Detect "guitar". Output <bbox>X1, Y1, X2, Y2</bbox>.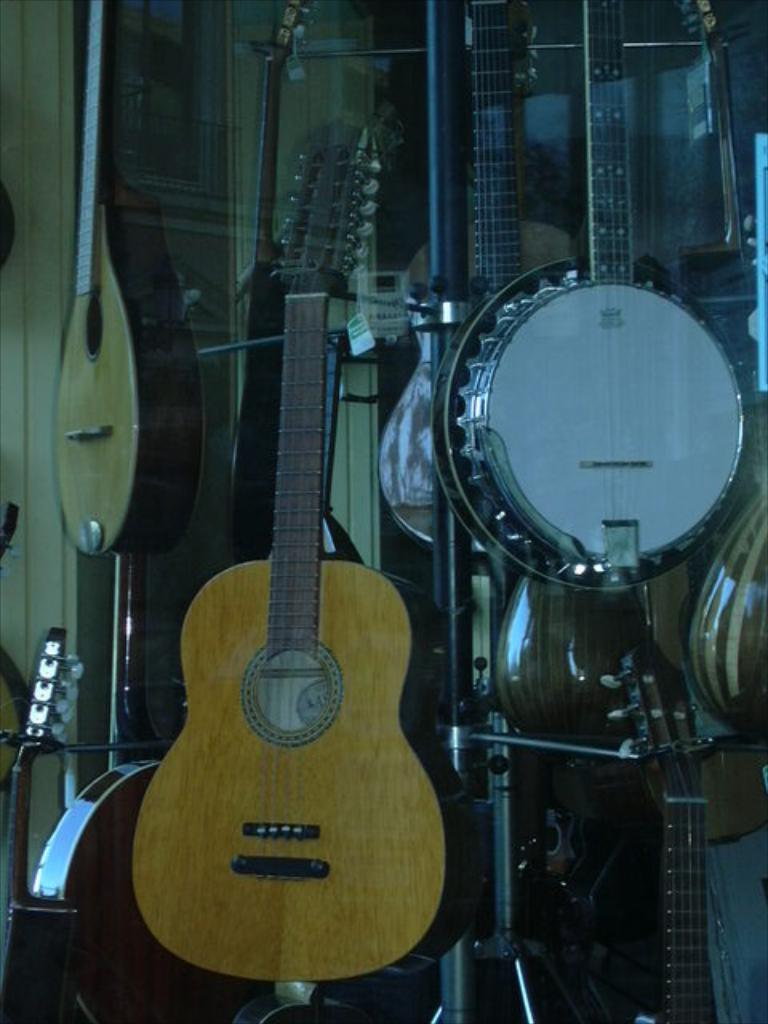
<bbox>211, 0, 325, 571</bbox>.
